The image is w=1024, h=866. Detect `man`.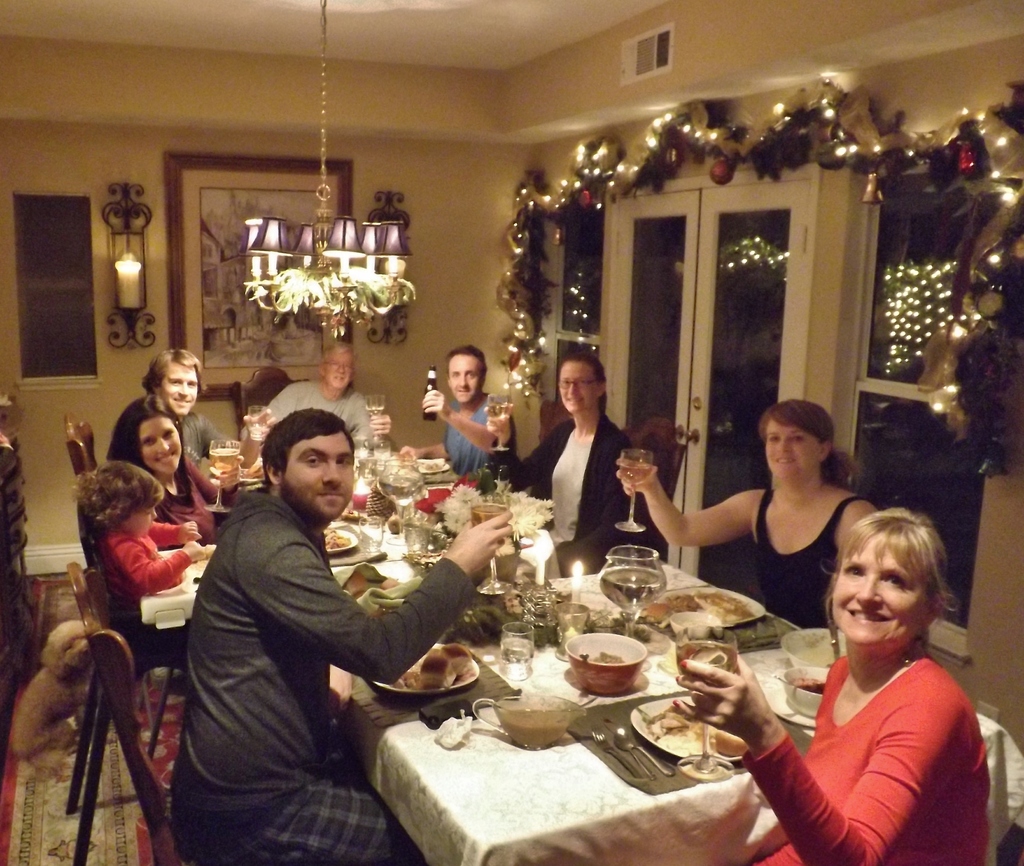
Detection: [left=99, top=348, right=269, bottom=470].
